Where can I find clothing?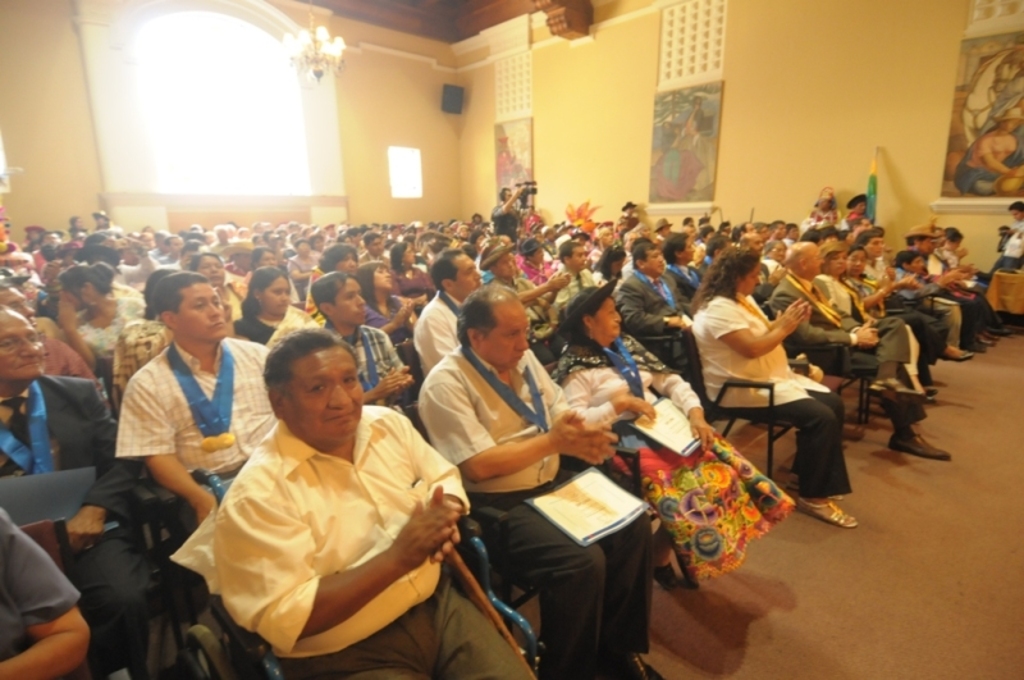
You can find it at box=[70, 301, 145, 368].
